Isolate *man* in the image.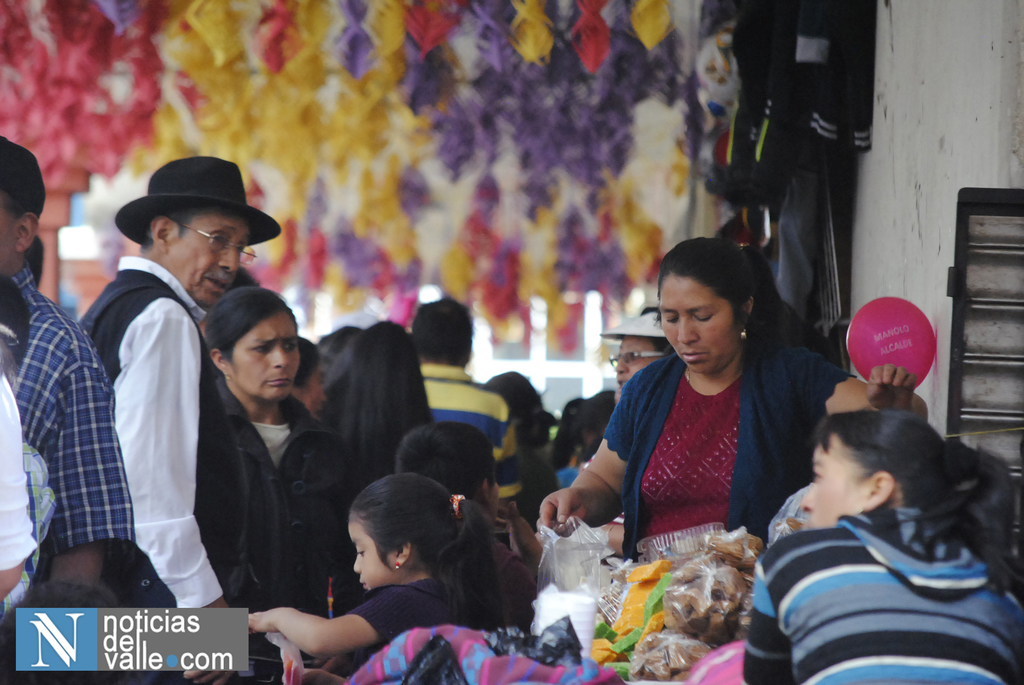
Isolated region: (412, 297, 523, 503).
